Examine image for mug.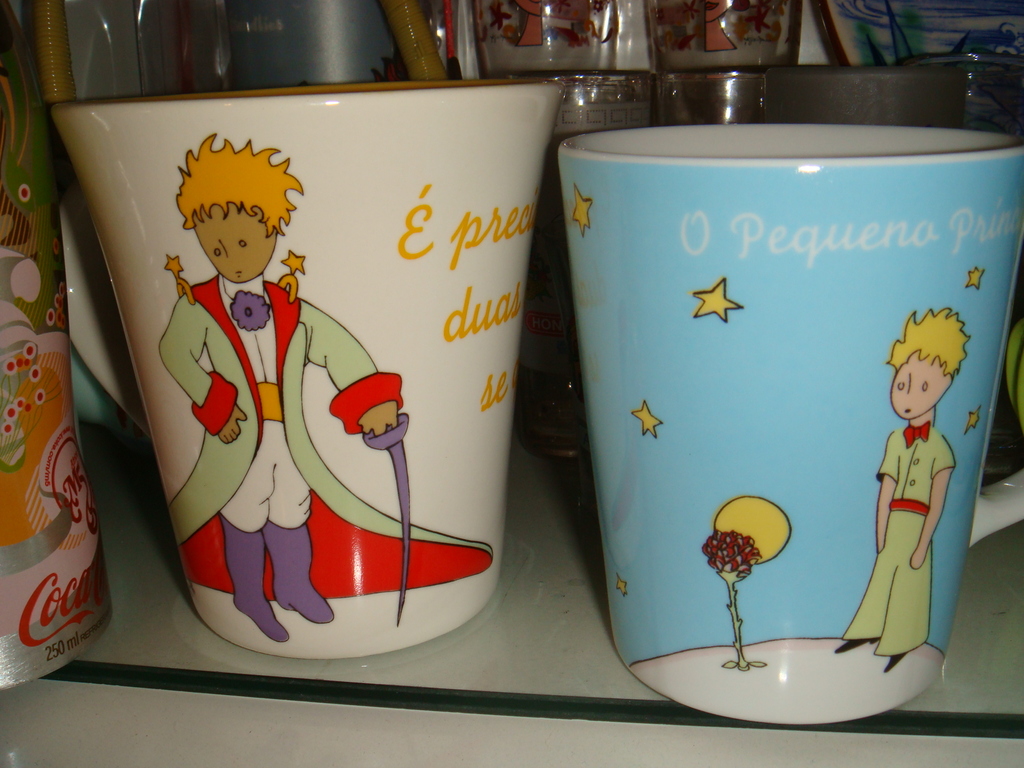
Examination result: x1=561, y1=124, x2=1023, y2=728.
